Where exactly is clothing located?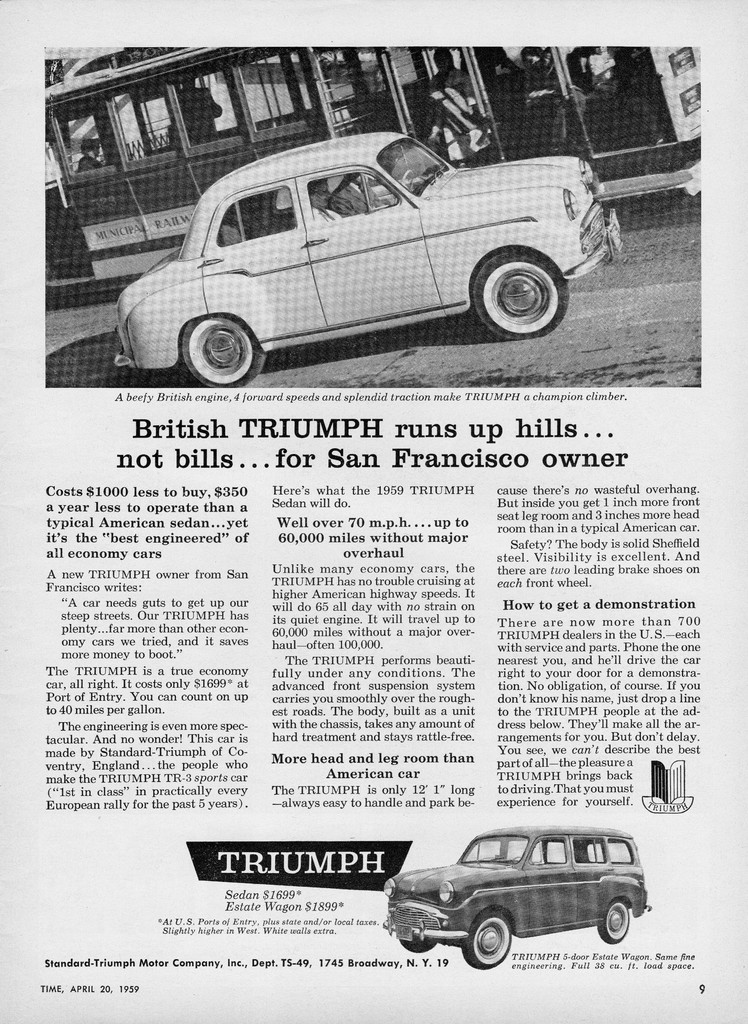
Its bounding box is bbox=(426, 65, 492, 161).
